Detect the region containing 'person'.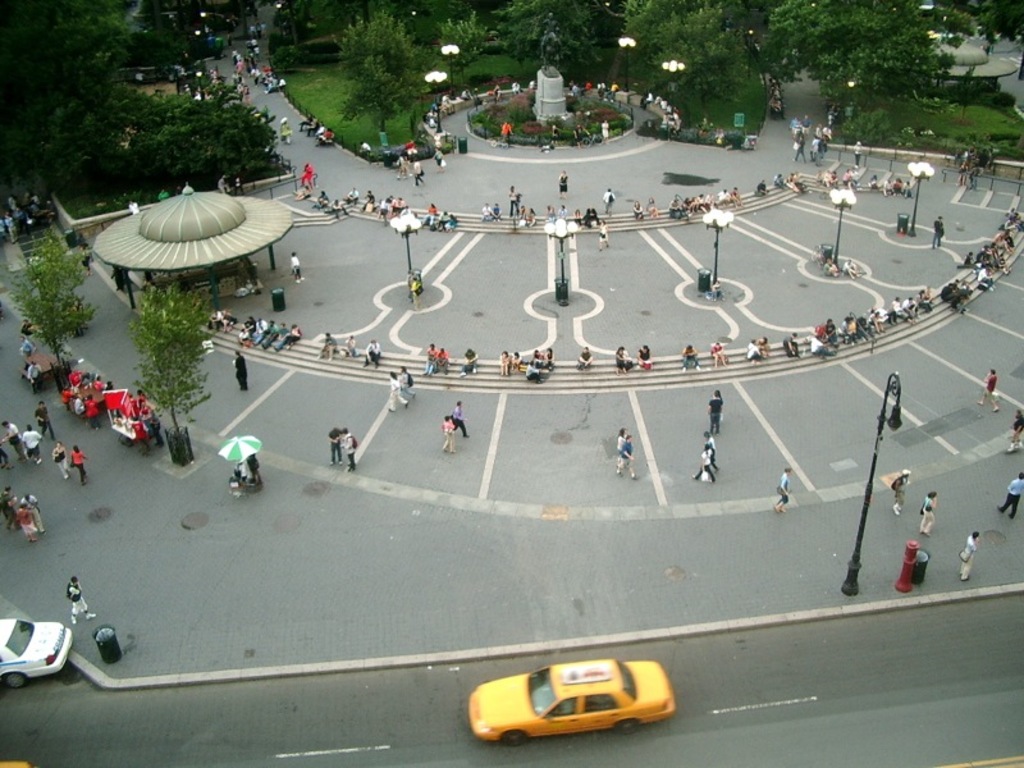
{"x1": 596, "y1": 221, "x2": 613, "y2": 259}.
